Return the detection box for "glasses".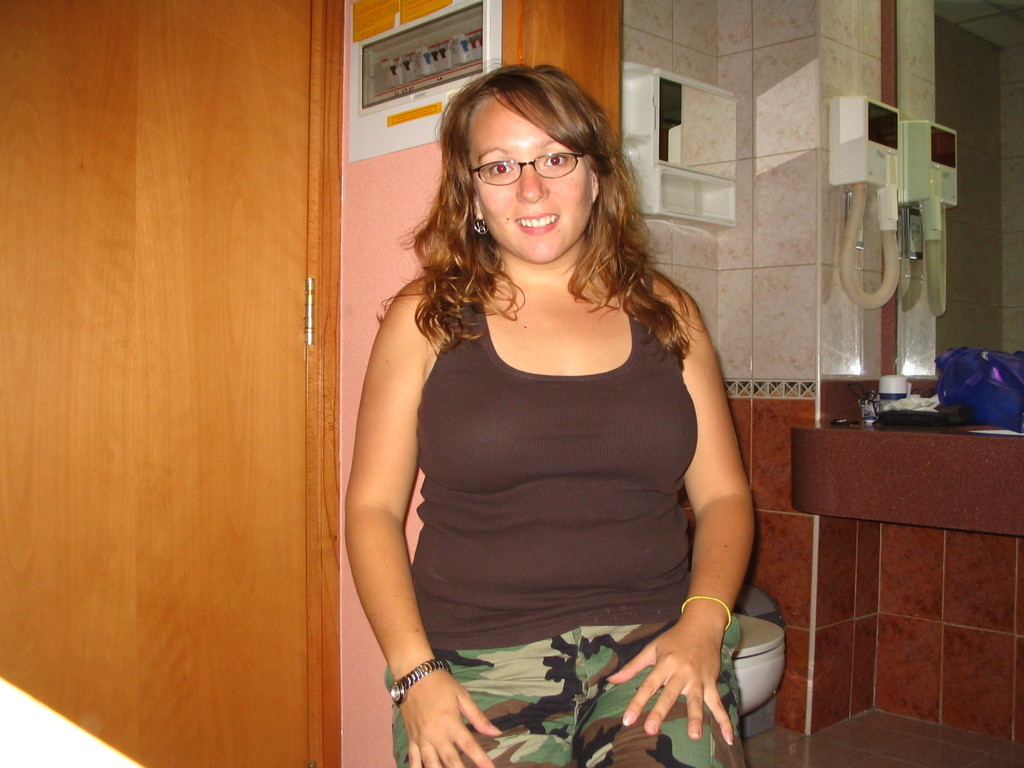
[463,139,605,181].
